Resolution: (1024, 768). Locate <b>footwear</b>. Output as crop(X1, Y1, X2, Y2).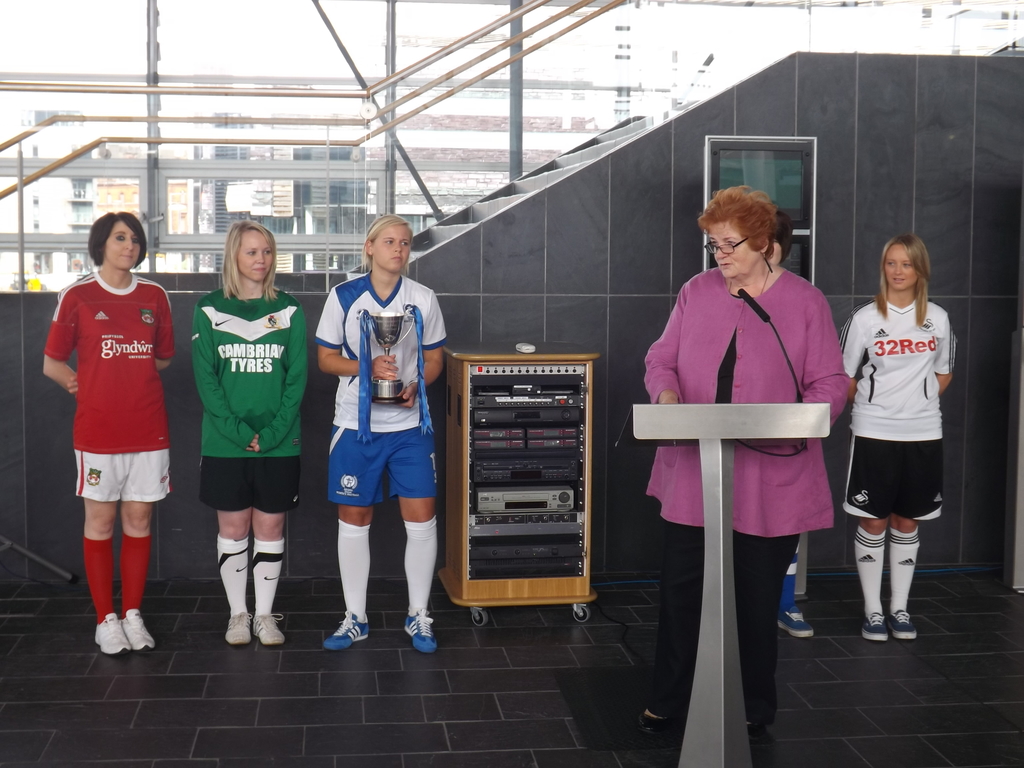
crop(403, 610, 442, 653).
